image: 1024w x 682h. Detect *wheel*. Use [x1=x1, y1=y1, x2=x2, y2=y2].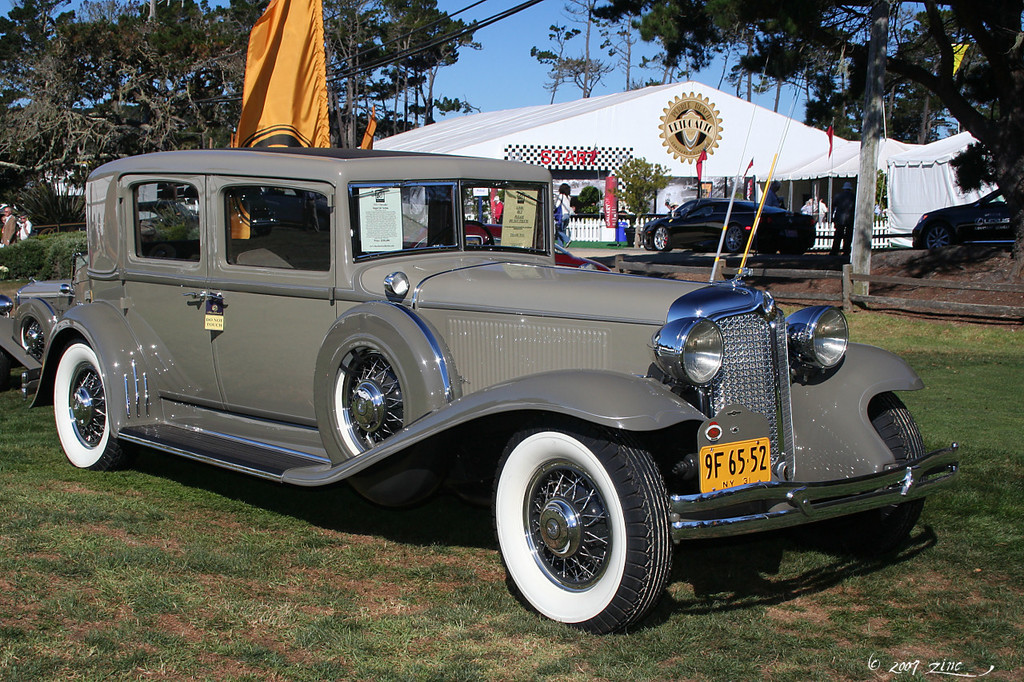
[x1=336, y1=349, x2=405, y2=458].
